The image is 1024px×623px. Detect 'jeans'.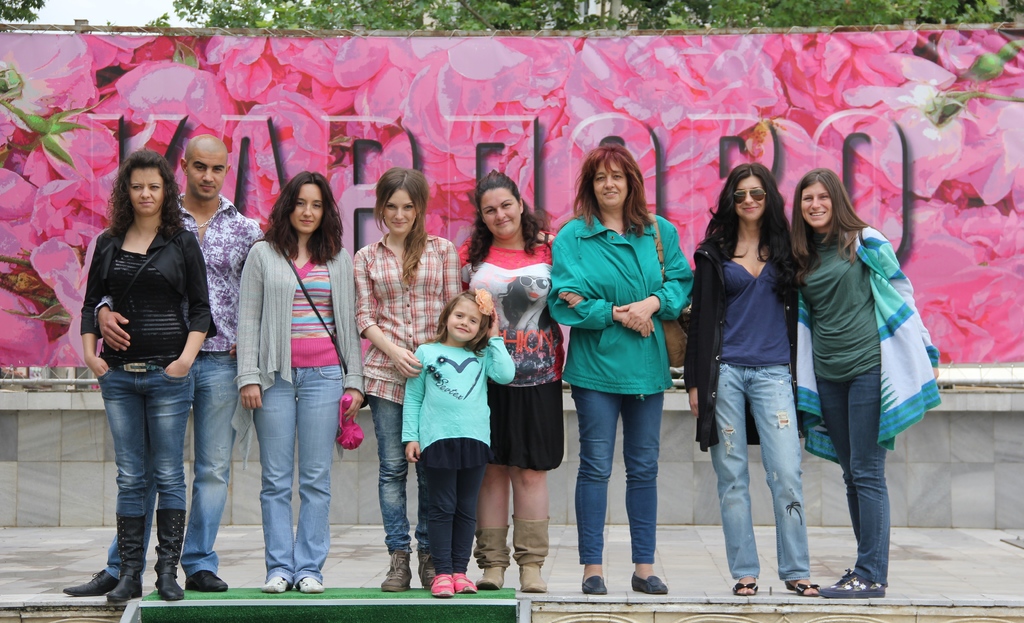
Detection: (709, 365, 814, 579).
